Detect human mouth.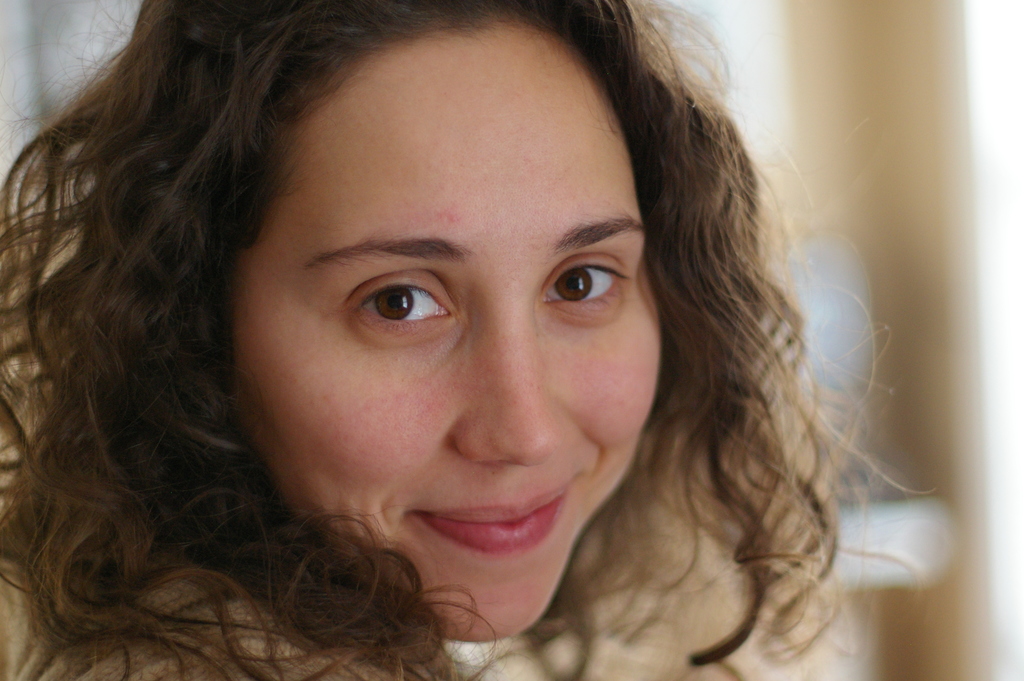
Detected at bbox=(408, 490, 569, 555).
